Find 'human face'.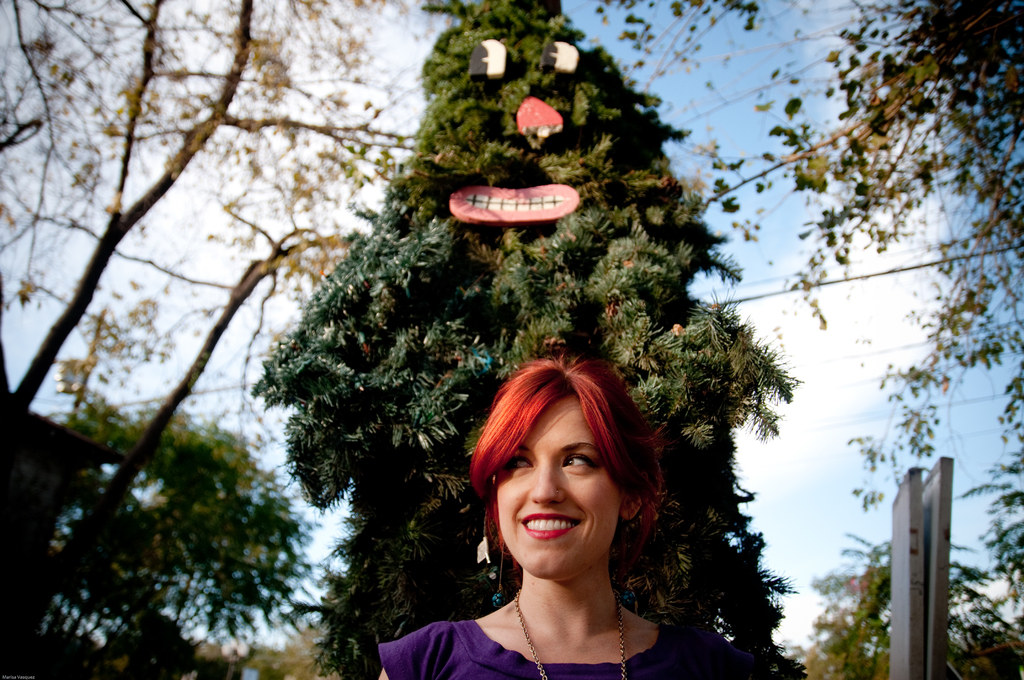
{"x1": 492, "y1": 382, "x2": 613, "y2": 584}.
